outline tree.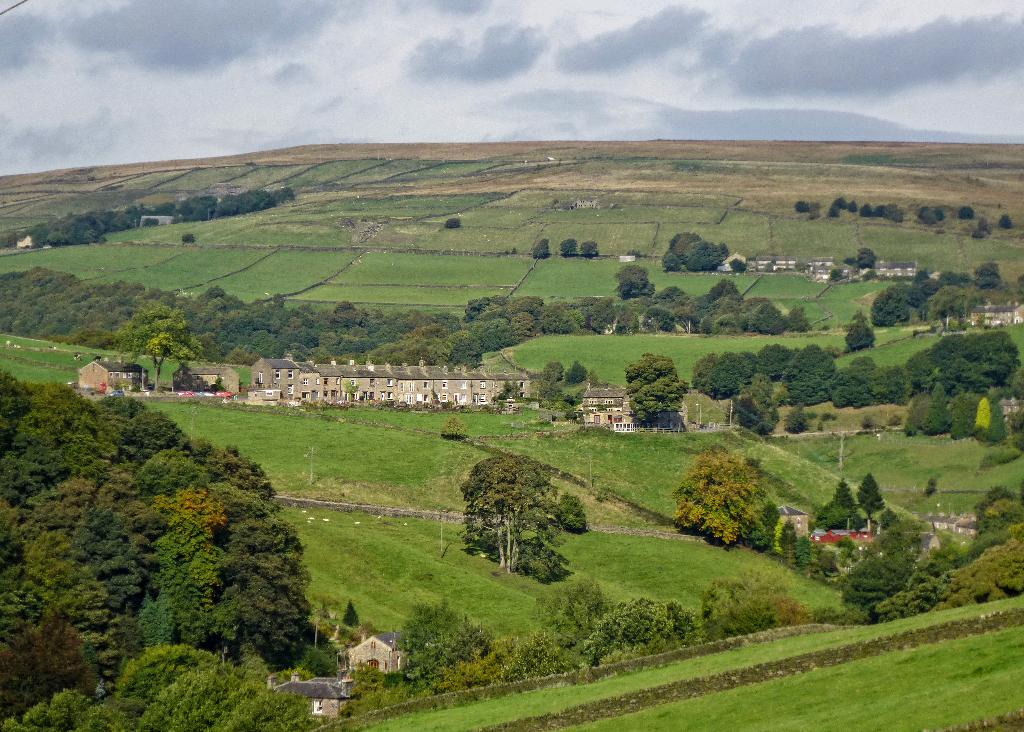
Outline: crop(843, 319, 882, 354).
